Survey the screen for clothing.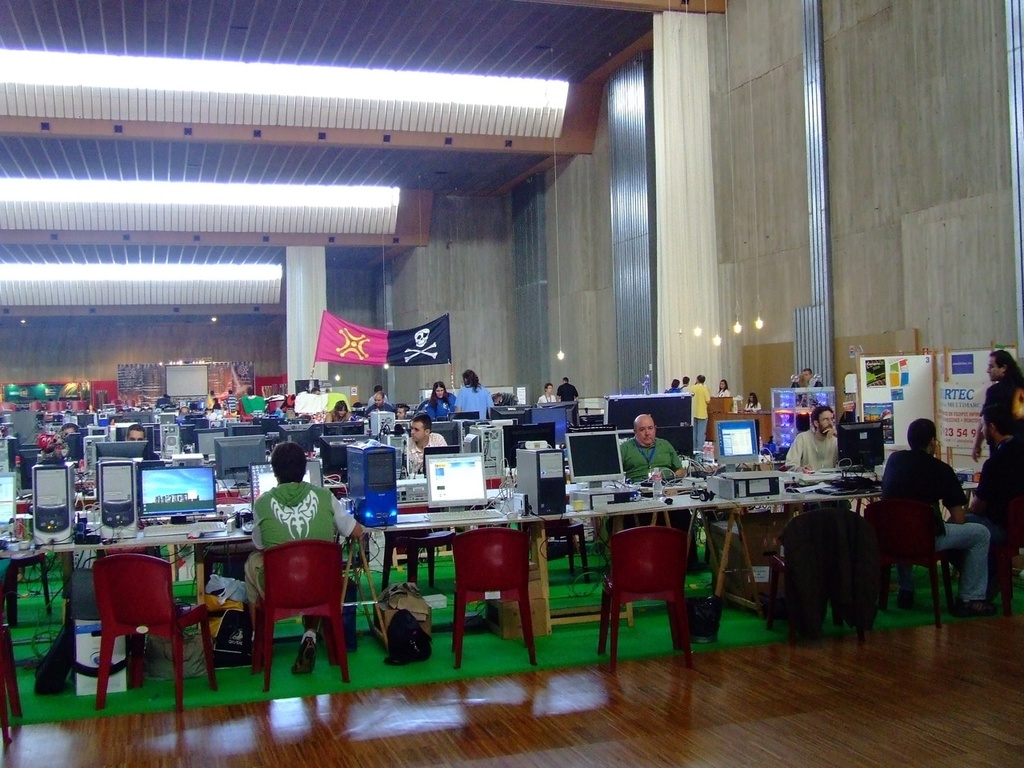
Survey found: <region>782, 509, 886, 633</region>.
